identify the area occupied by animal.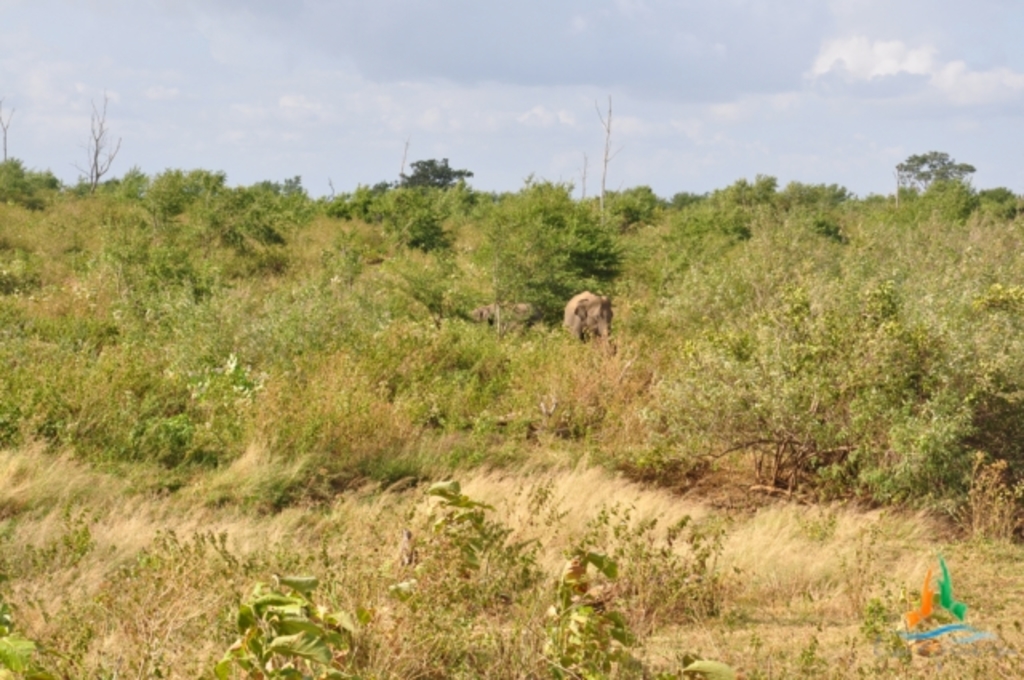
Area: detection(466, 298, 538, 339).
